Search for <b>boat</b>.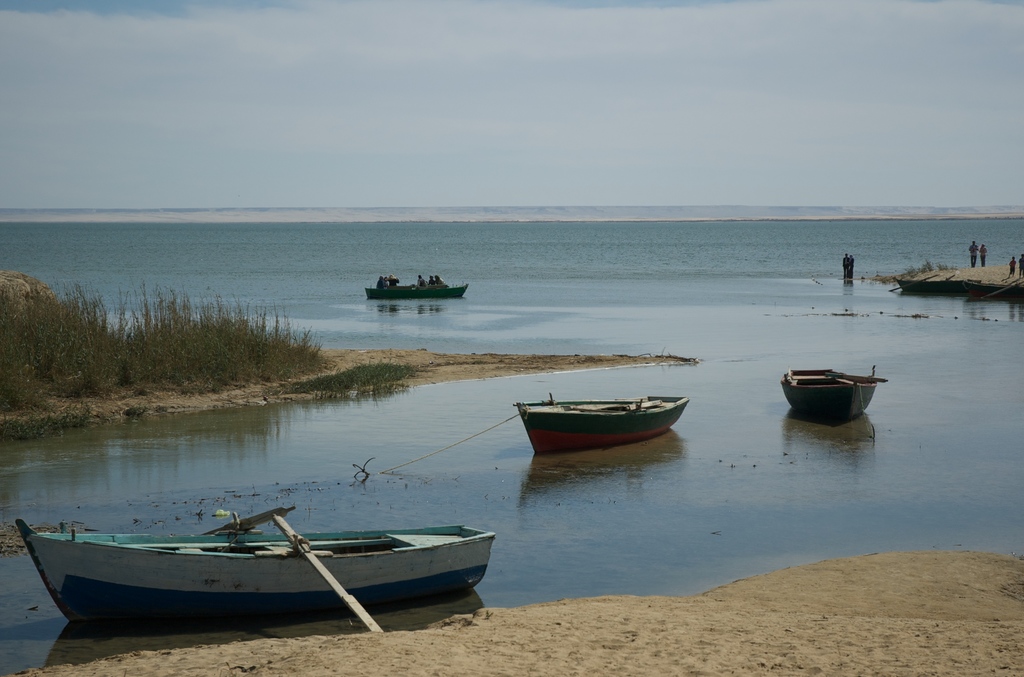
Found at <box>963,279,1023,302</box>.
